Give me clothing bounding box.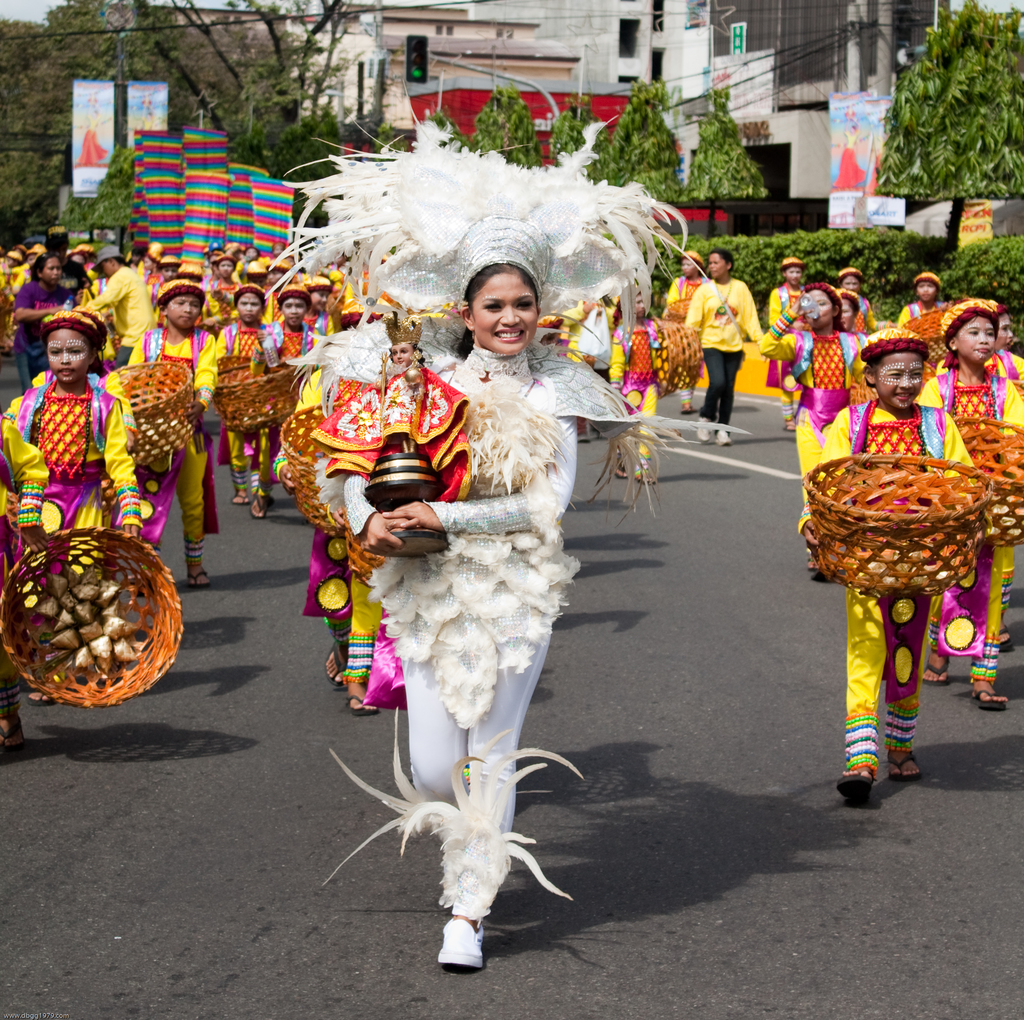
x1=761 y1=284 x2=806 y2=398.
